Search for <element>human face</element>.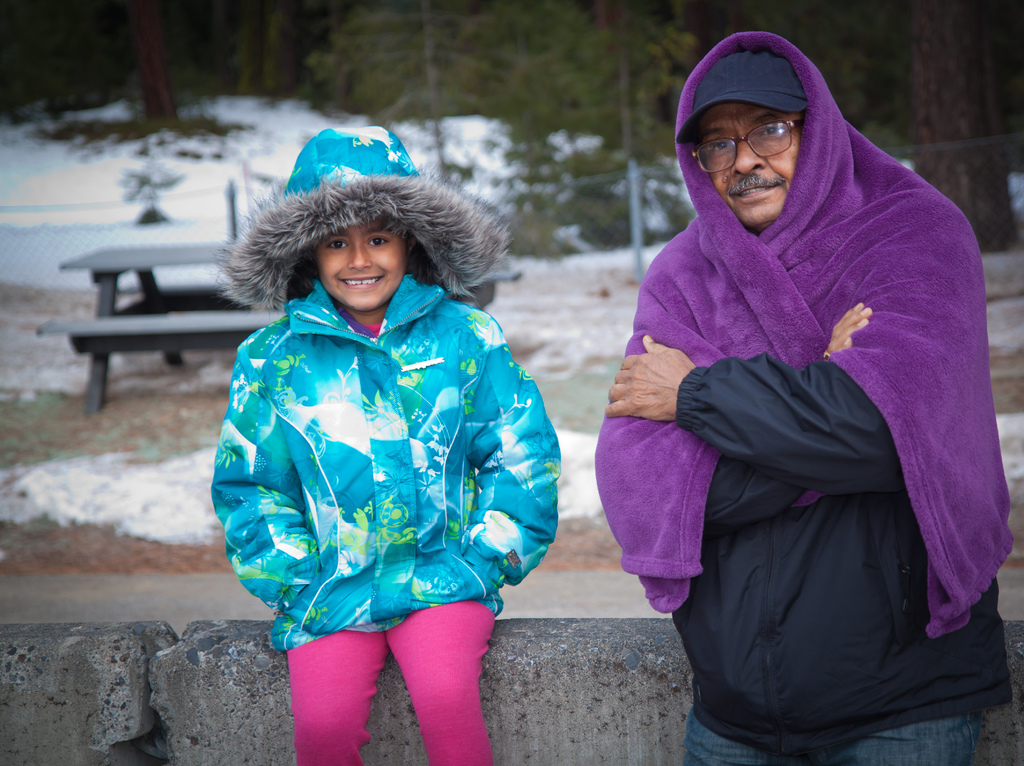
Found at x1=688 y1=108 x2=806 y2=228.
